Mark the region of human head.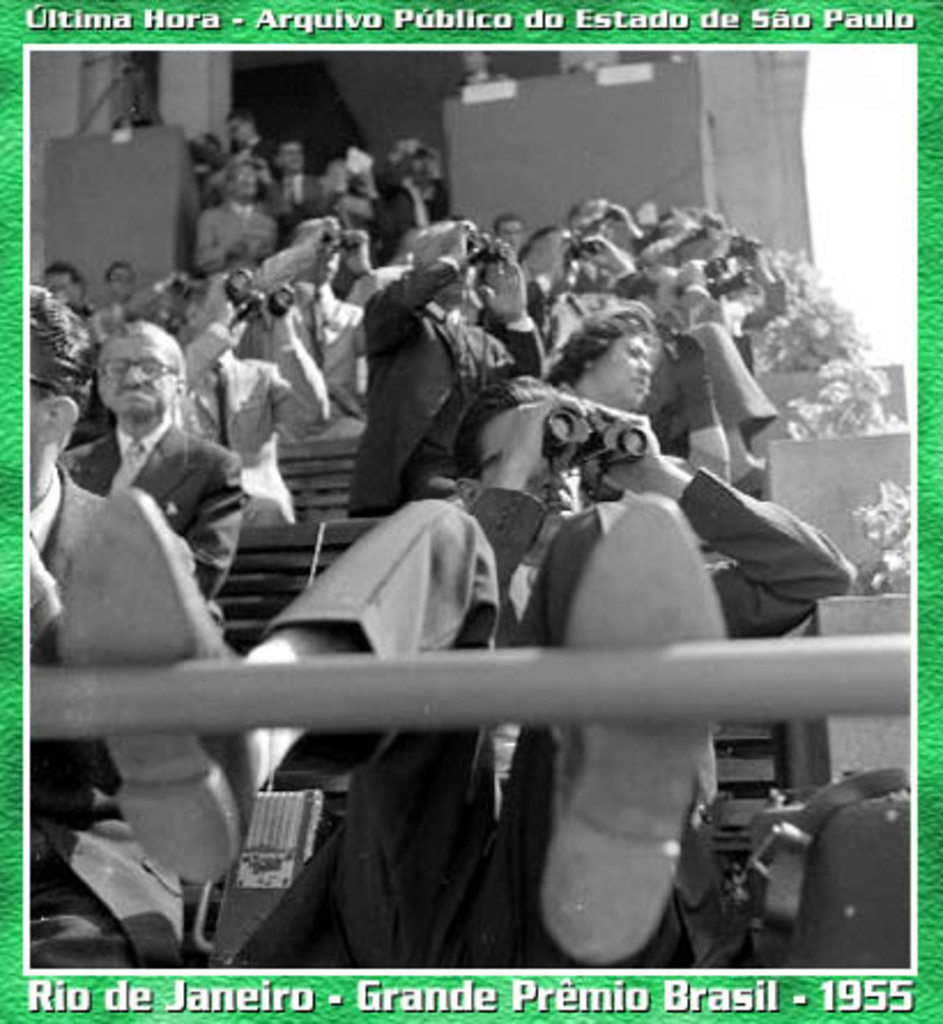
Region: <box>177,278,246,354</box>.
